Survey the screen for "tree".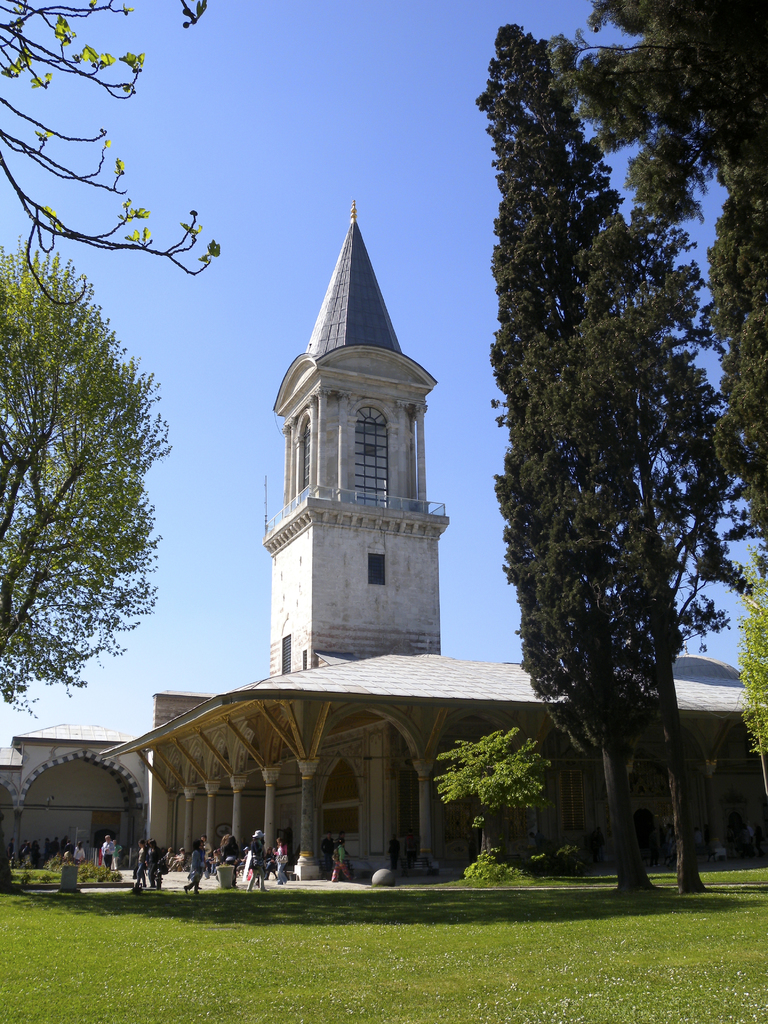
Survey found: detection(0, 245, 177, 721).
